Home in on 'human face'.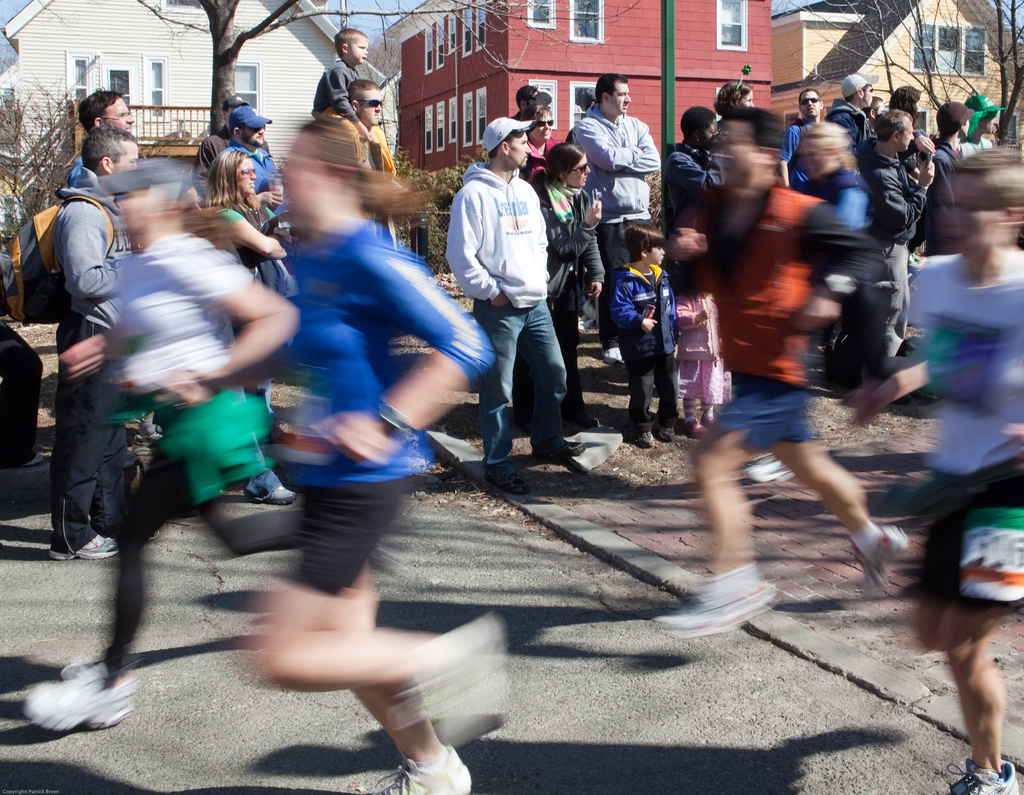
Homed in at (538,113,552,143).
